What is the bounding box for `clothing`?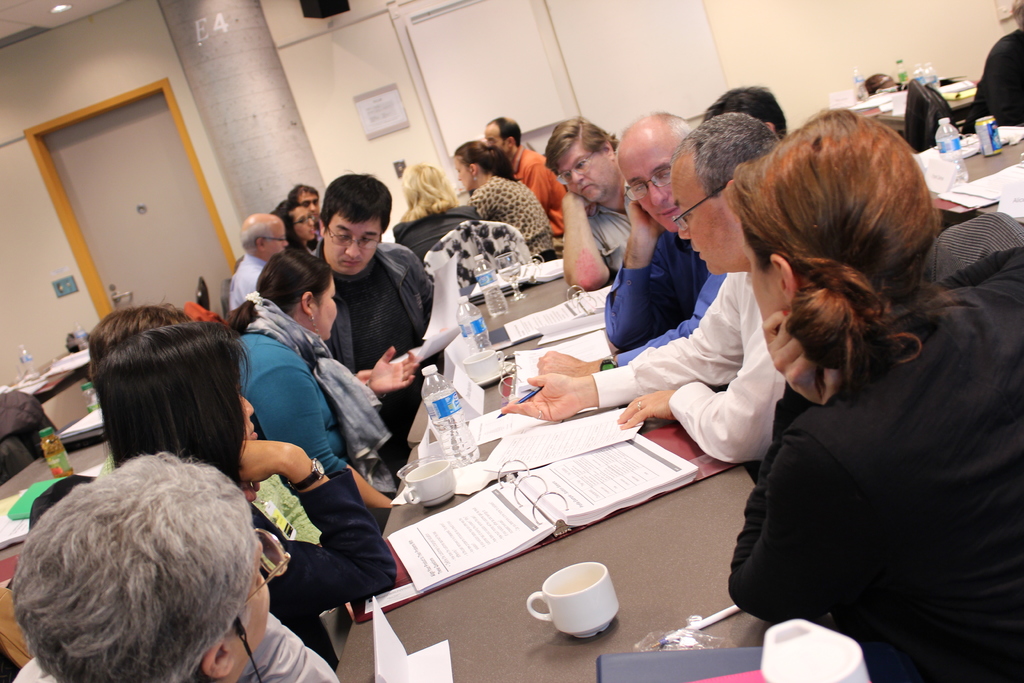
[242, 294, 423, 528].
